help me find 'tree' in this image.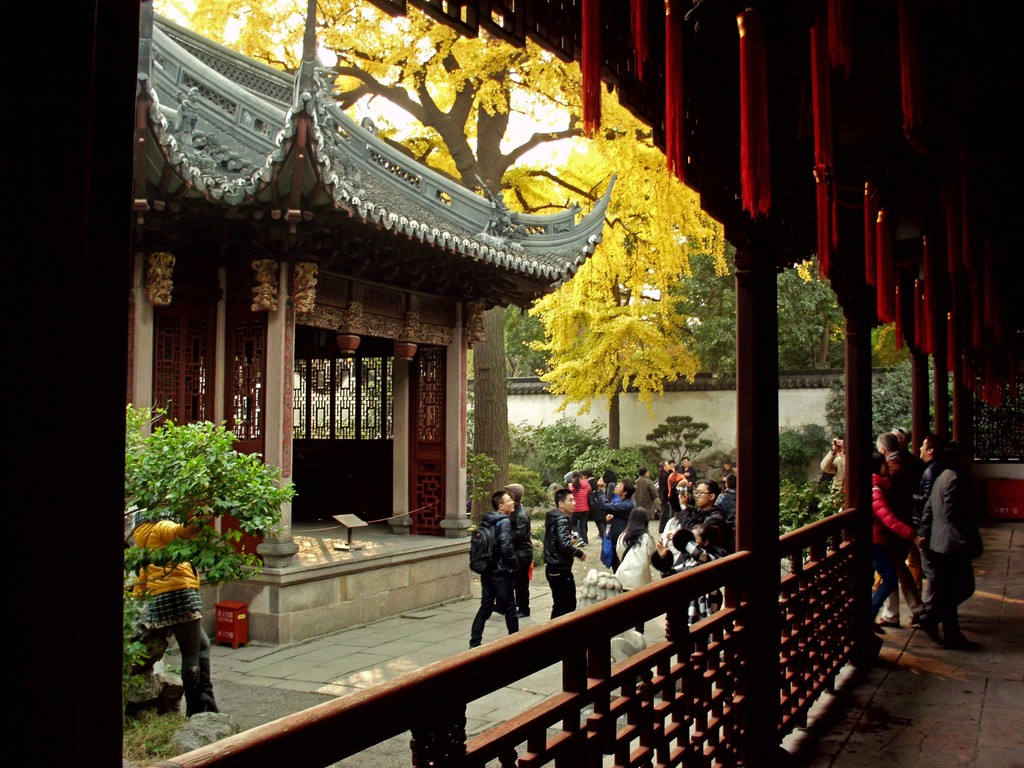
Found it: (left=663, top=261, right=847, bottom=383).
